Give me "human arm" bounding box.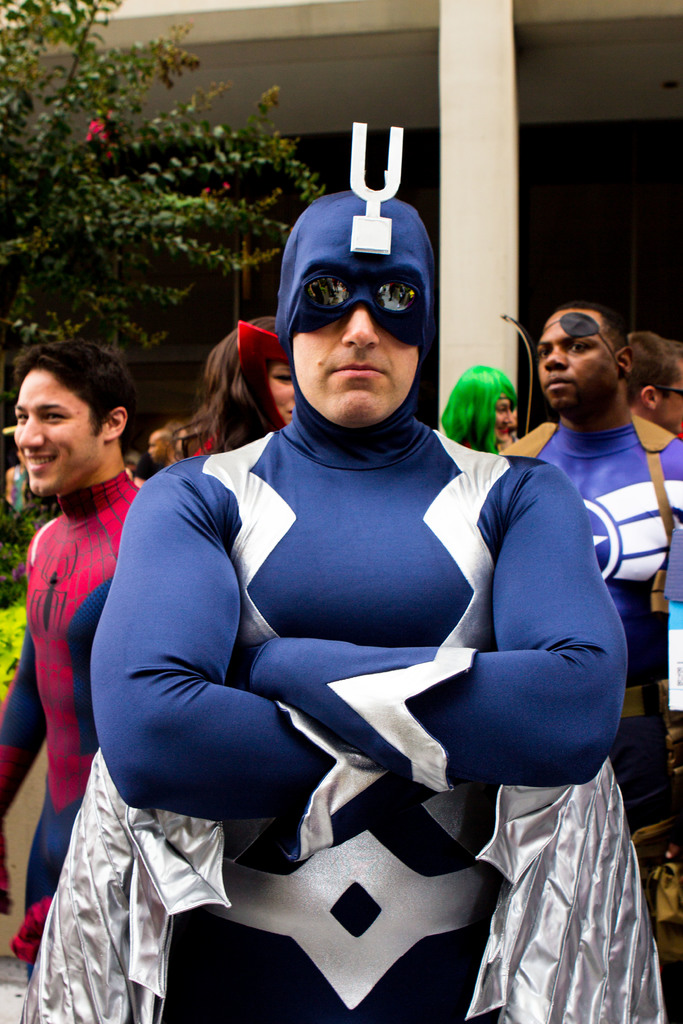
x1=654, y1=426, x2=682, y2=557.
